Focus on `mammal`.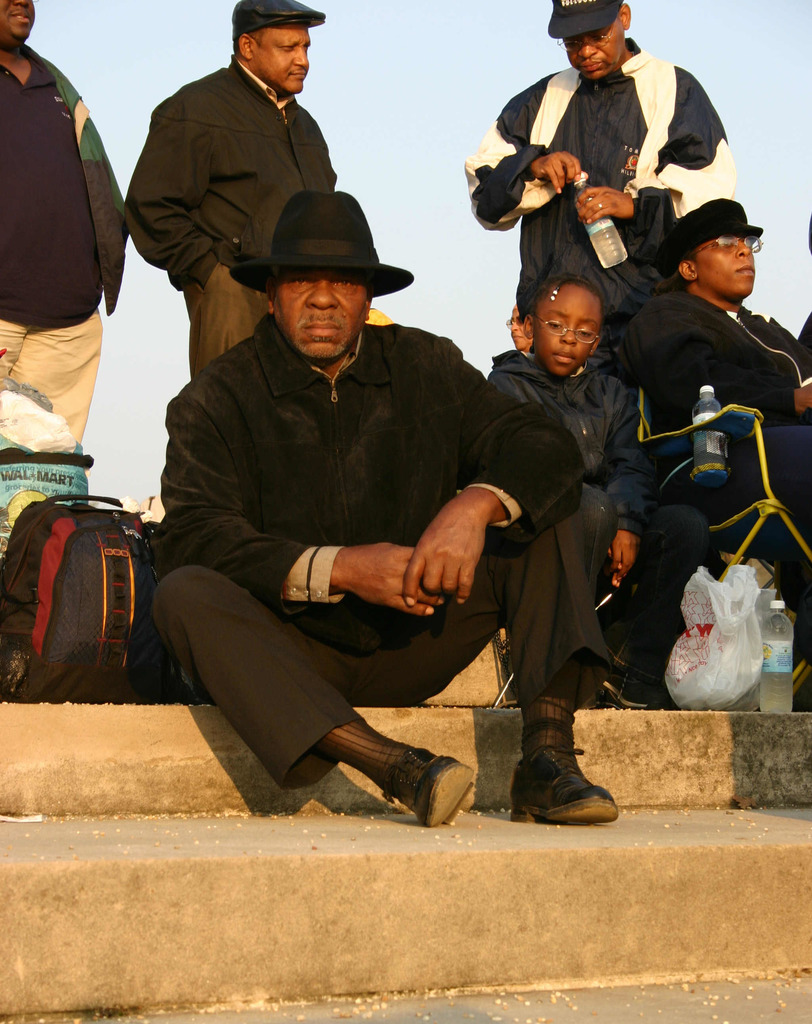
Focused at 499:276:719:712.
